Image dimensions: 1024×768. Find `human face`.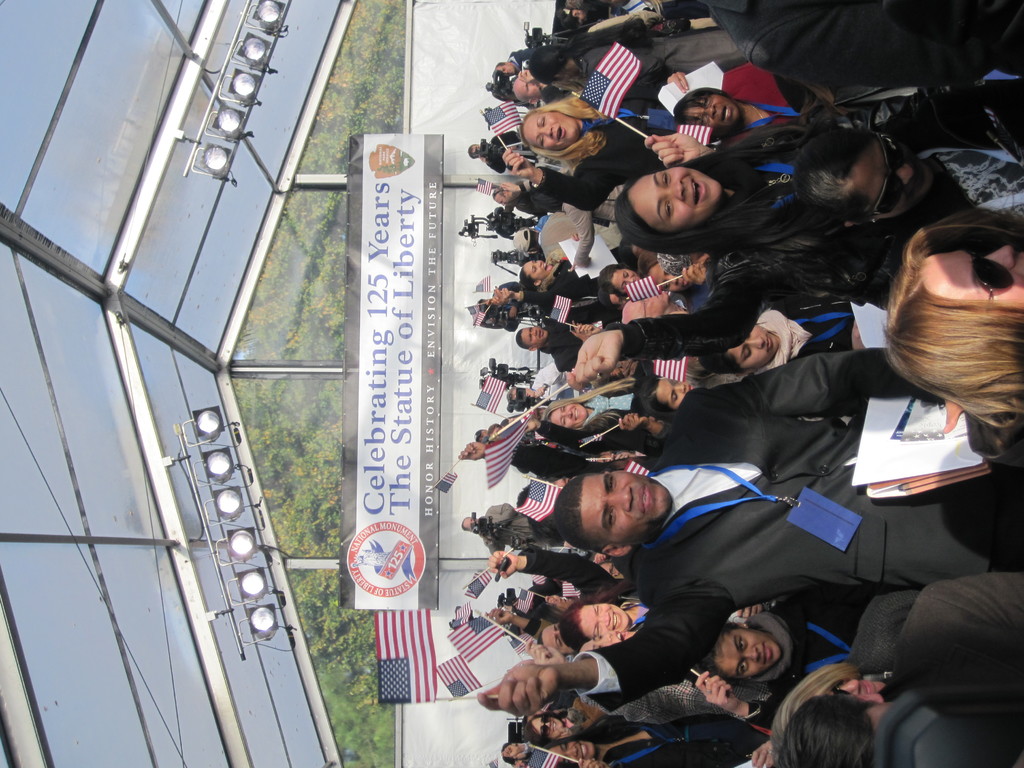
(x1=657, y1=380, x2=694, y2=408).
